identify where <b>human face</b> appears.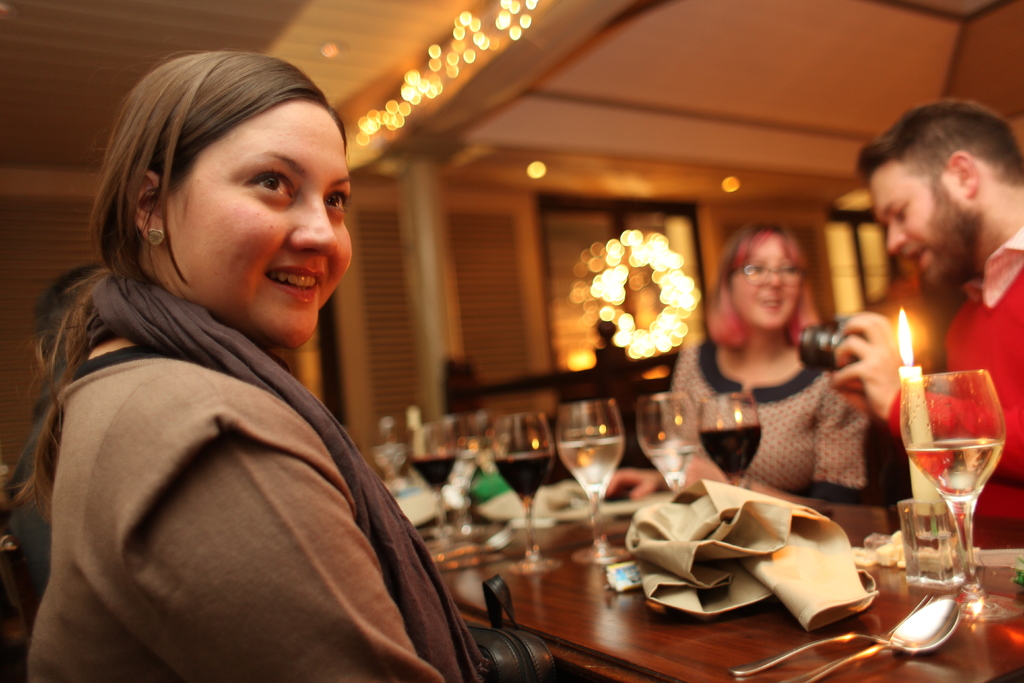
Appears at x1=728 y1=229 x2=806 y2=330.
